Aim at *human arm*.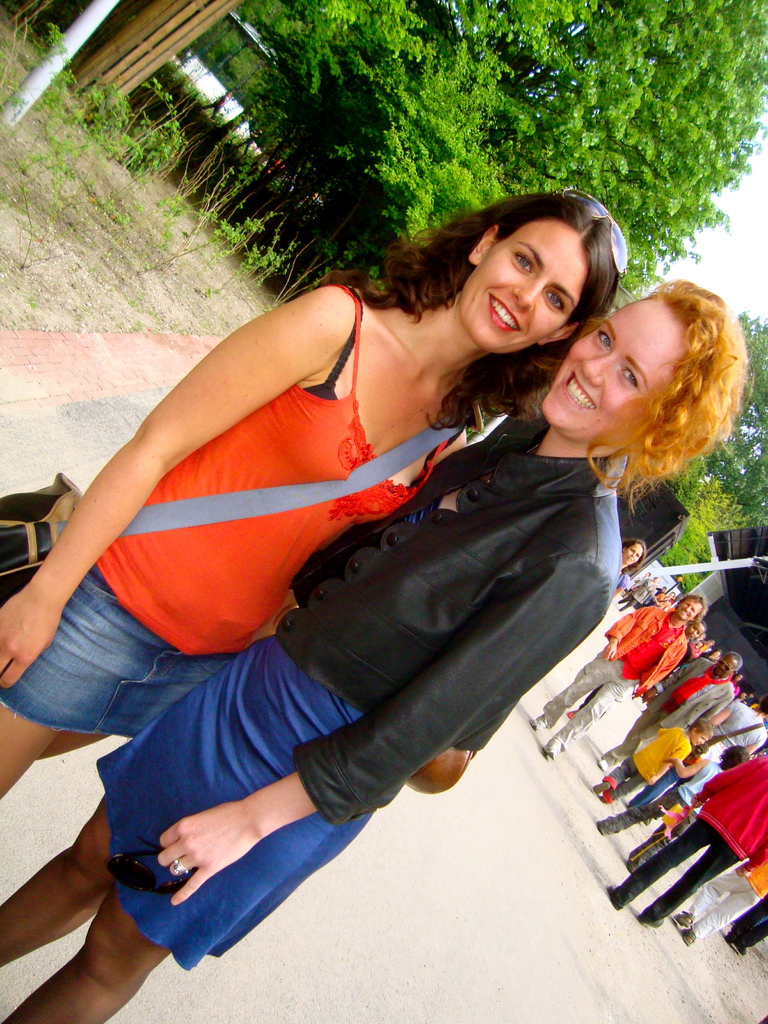
Aimed at left=663, top=755, right=701, bottom=776.
